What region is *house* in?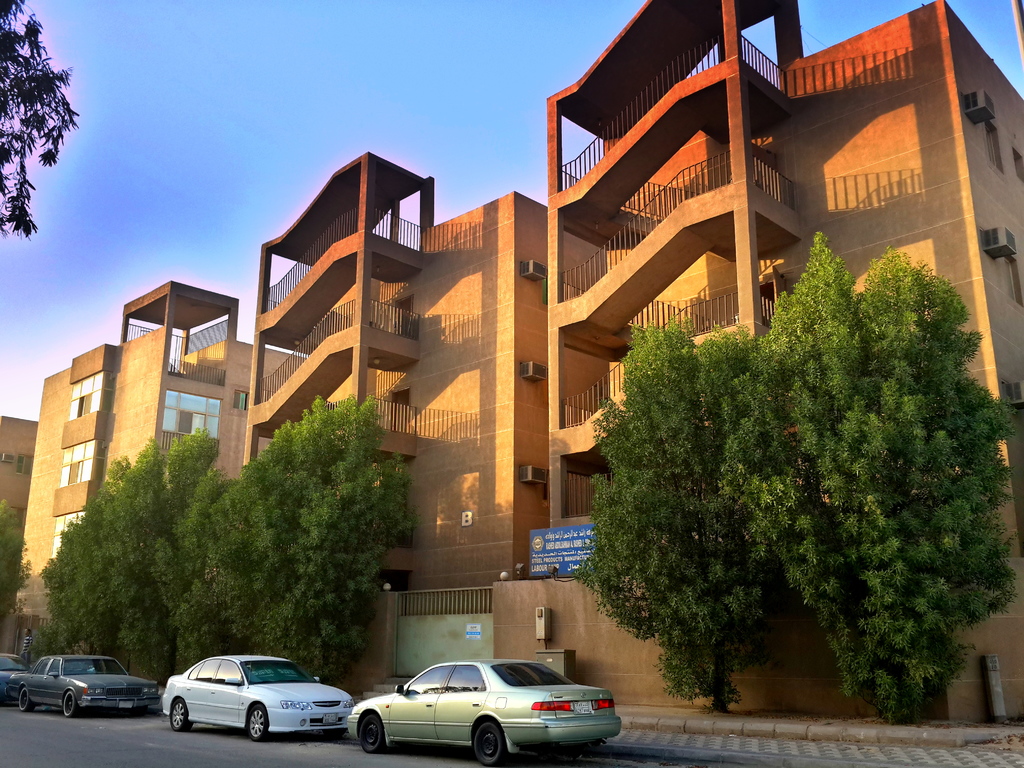
box=[8, 286, 283, 669].
